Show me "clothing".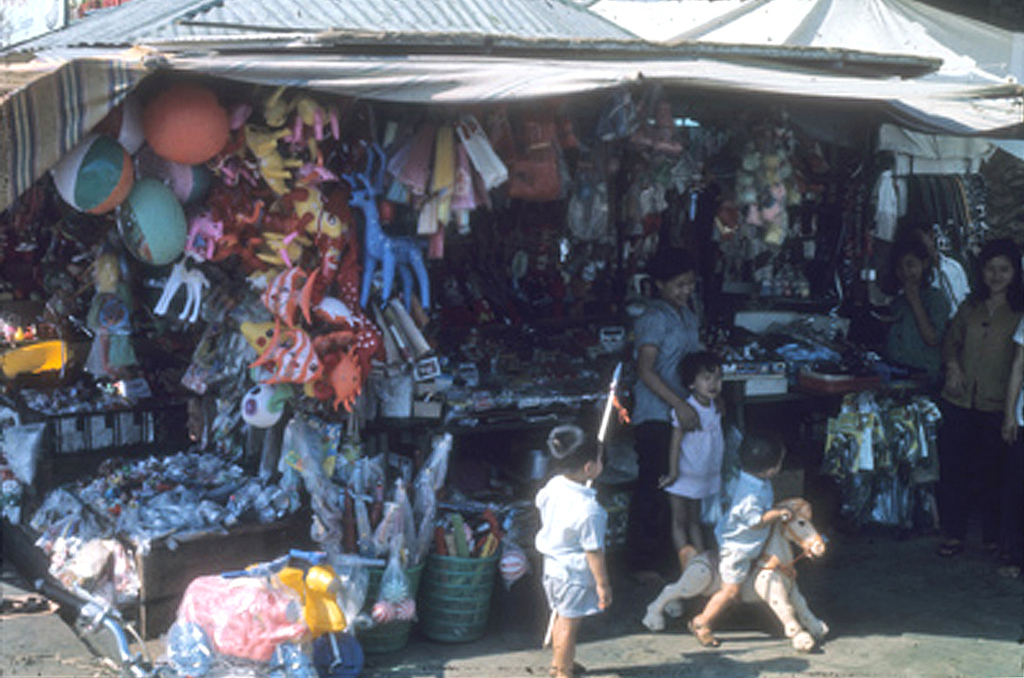
"clothing" is here: (949,289,1019,554).
